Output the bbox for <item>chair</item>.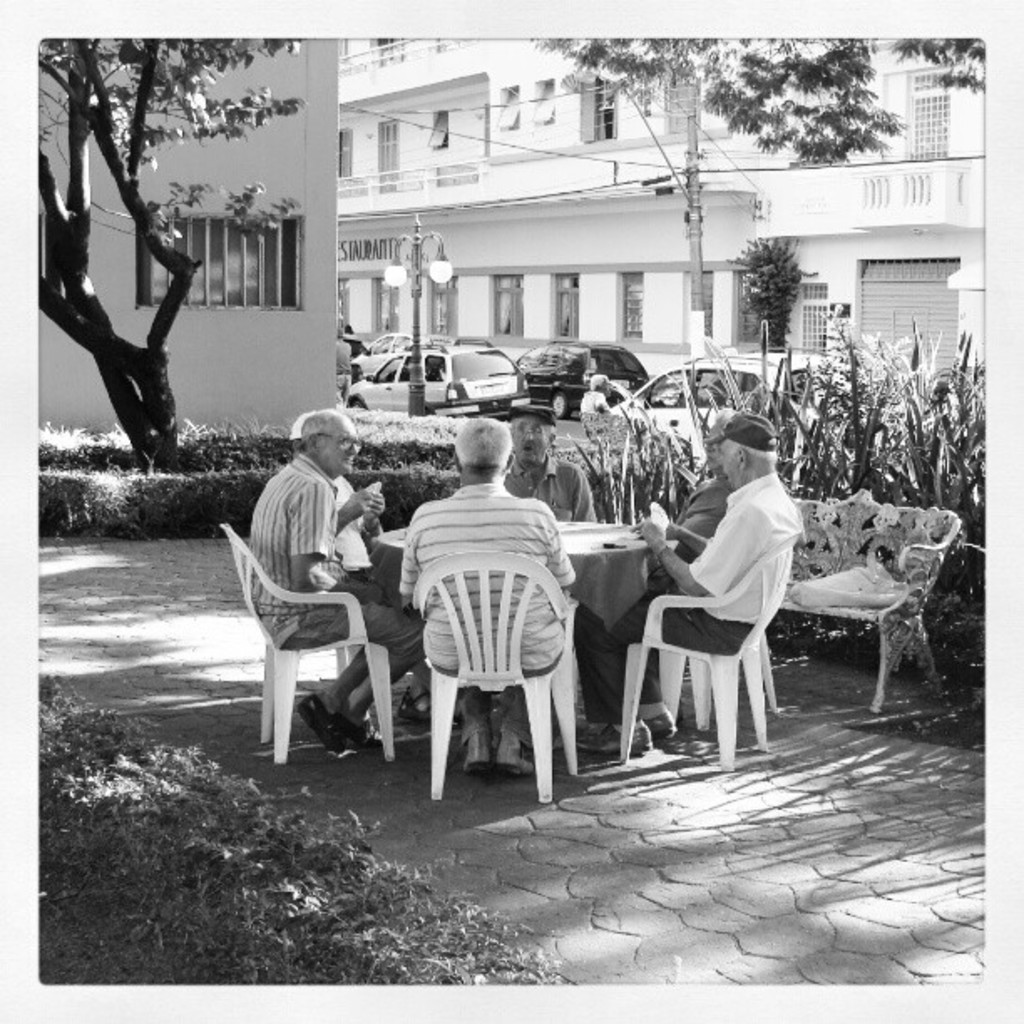
bbox=(224, 519, 397, 766).
